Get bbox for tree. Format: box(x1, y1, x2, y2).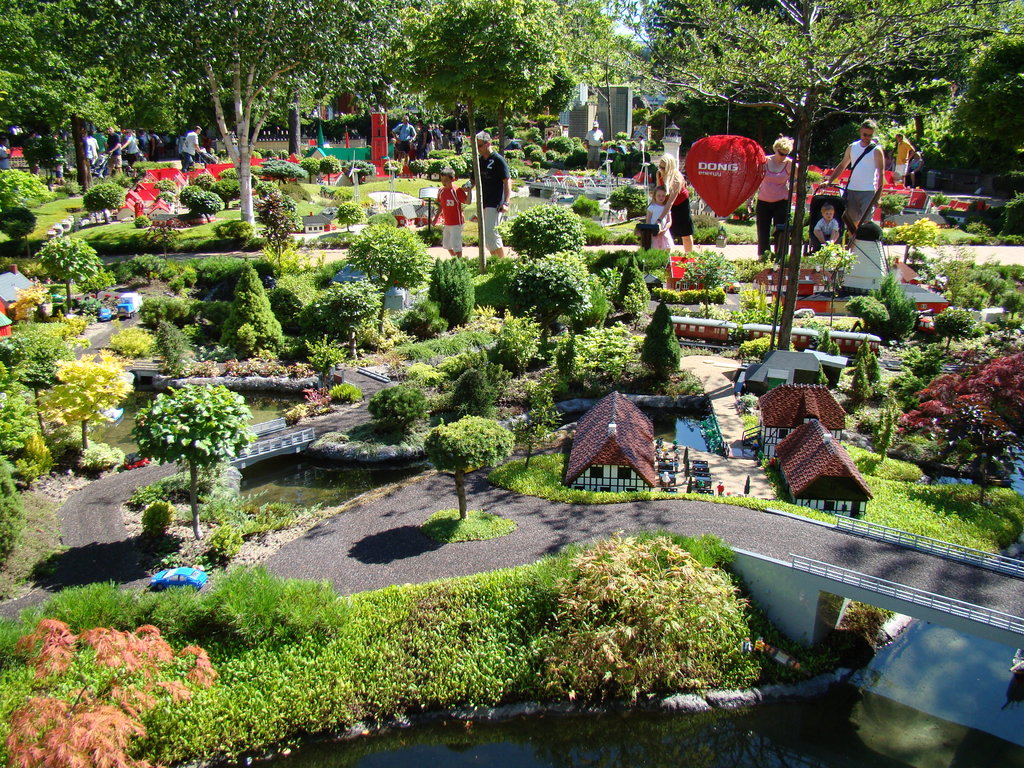
box(278, 192, 301, 227).
